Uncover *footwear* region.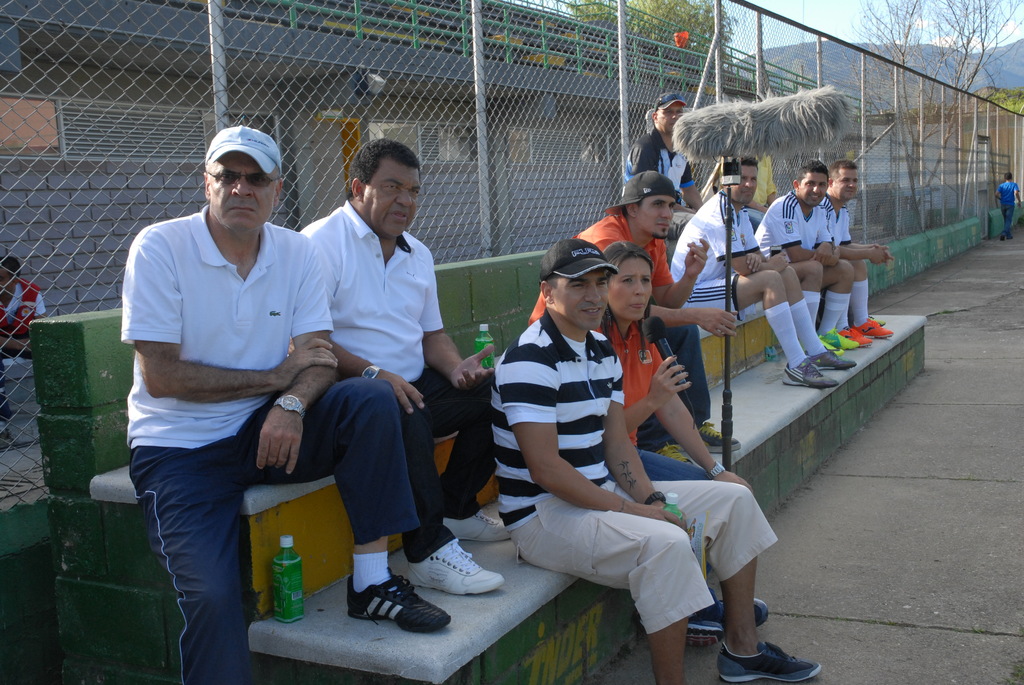
Uncovered: {"left": 716, "top": 640, "right": 820, "bottom": 684}.
